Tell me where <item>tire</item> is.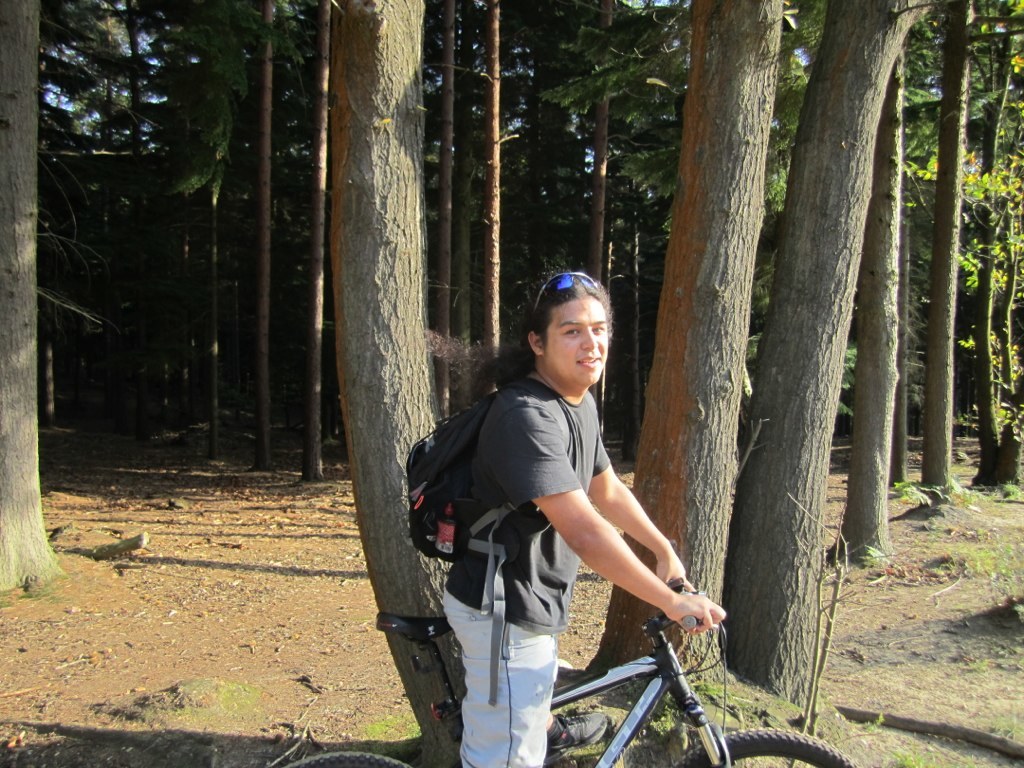
<item>tire</item> is at box(674, 729, 853, 767).
